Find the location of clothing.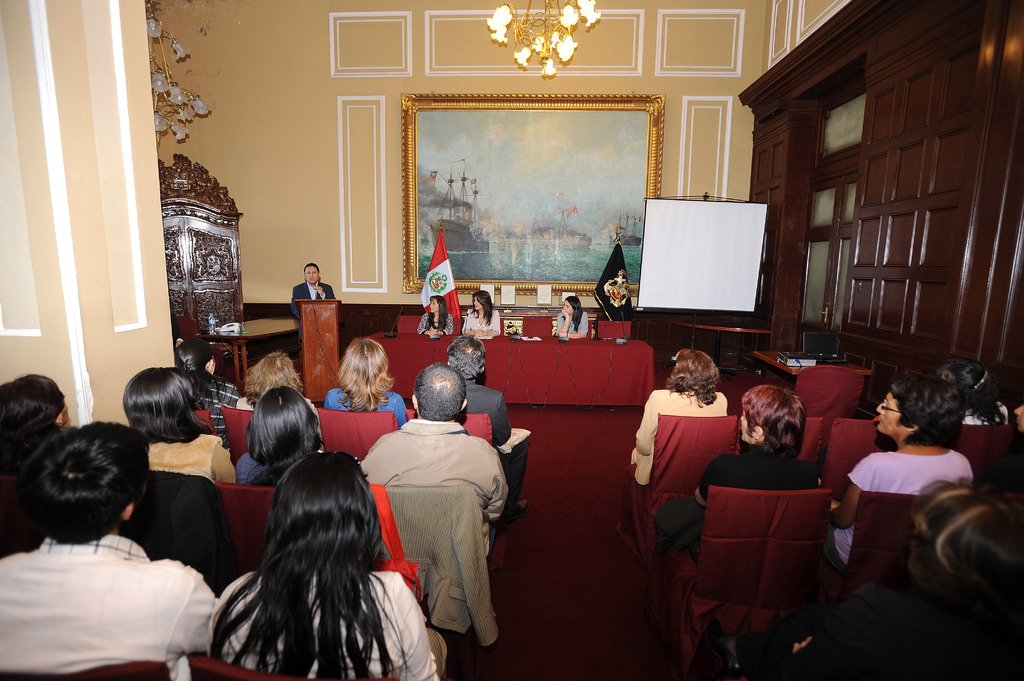
Location: 555:307:591:337.
